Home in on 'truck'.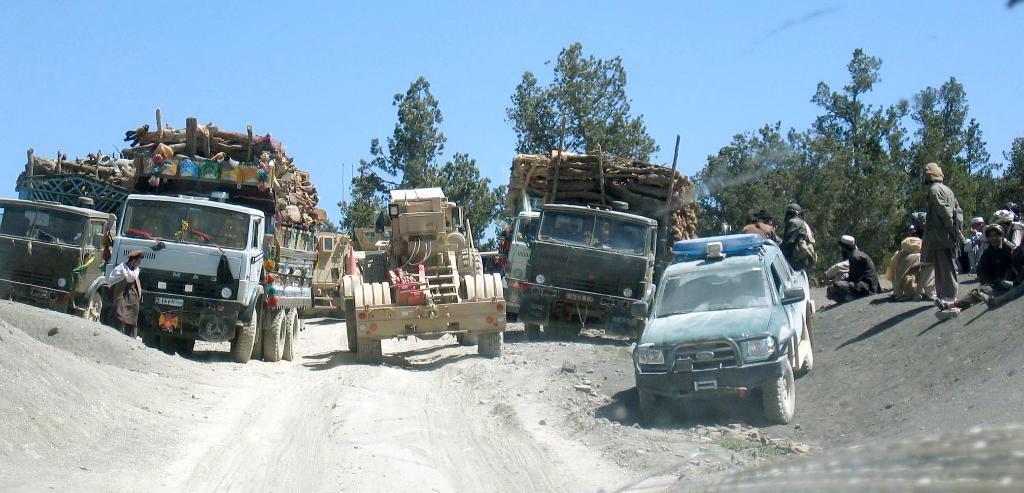
Homed in at bbox(515, 197, 675, 342).
